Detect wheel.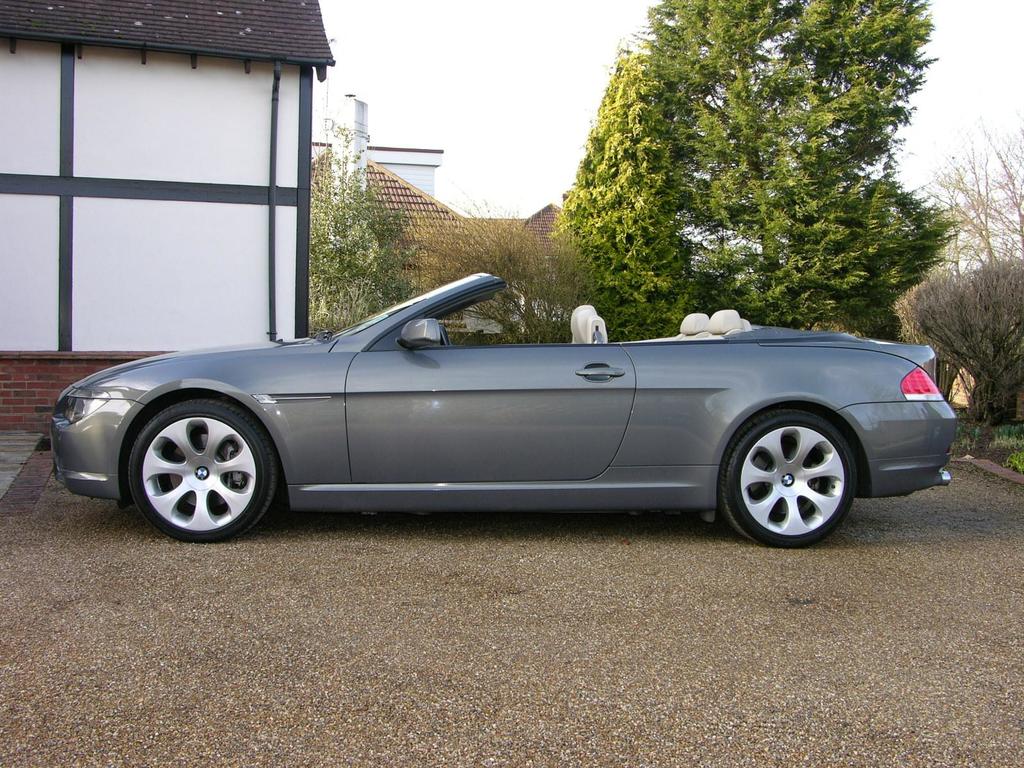
Detected at <box>97,383,276,541</box>.
